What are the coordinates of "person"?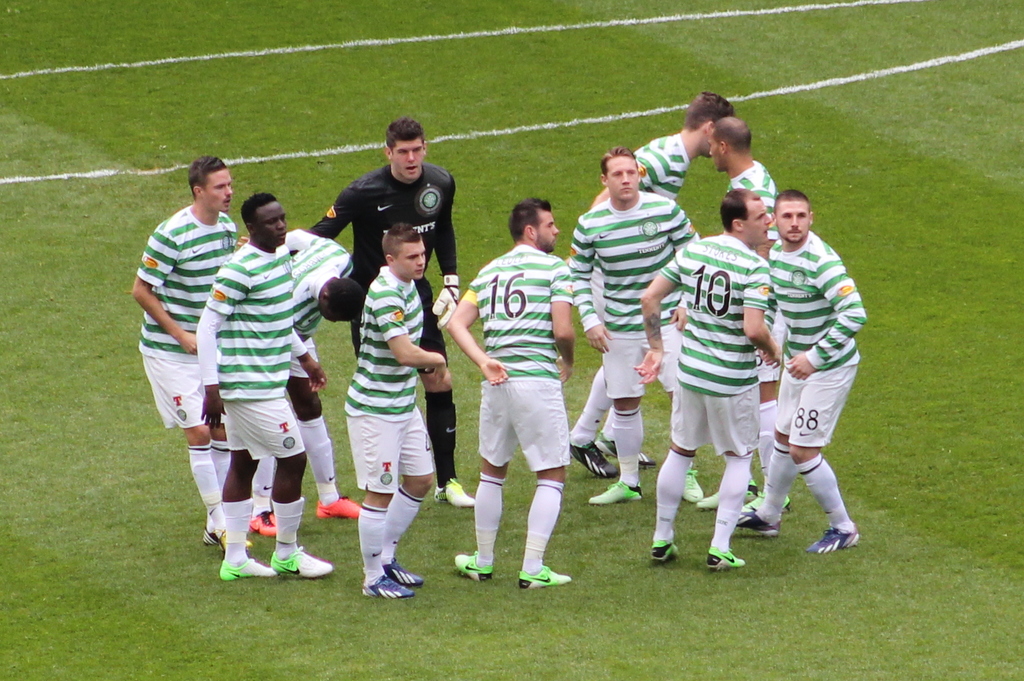
Rect(236, 218, 371, 552).
